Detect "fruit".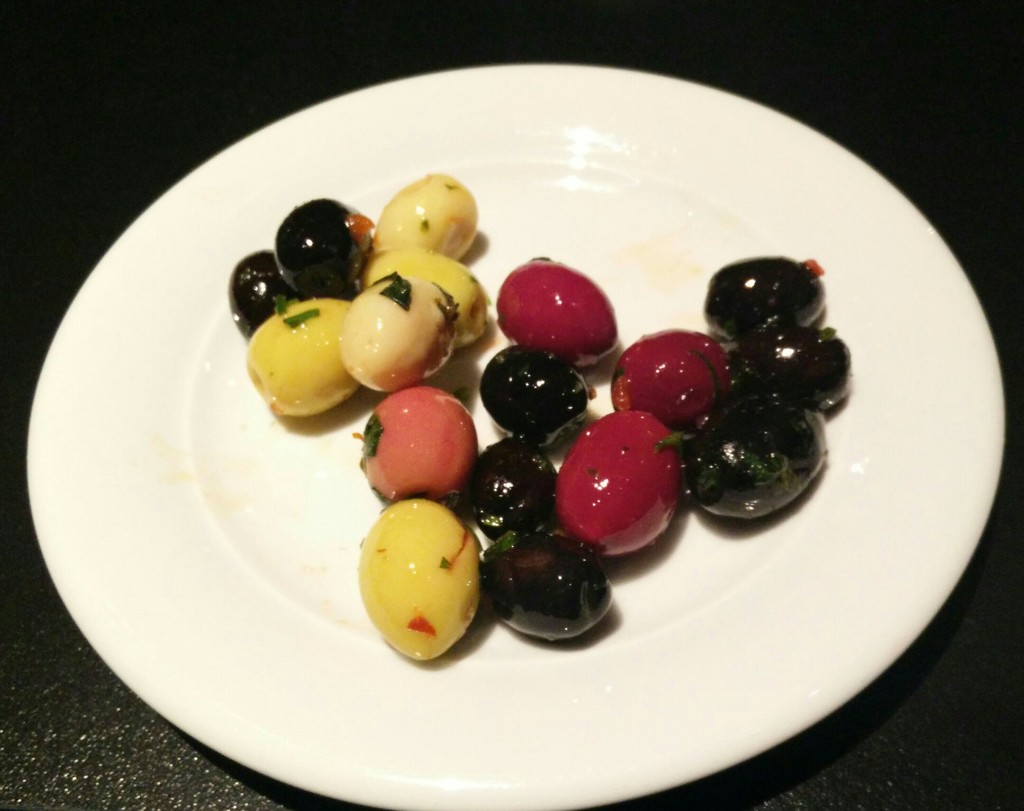
Detected at bbox=(495, 259, 625, 355).
